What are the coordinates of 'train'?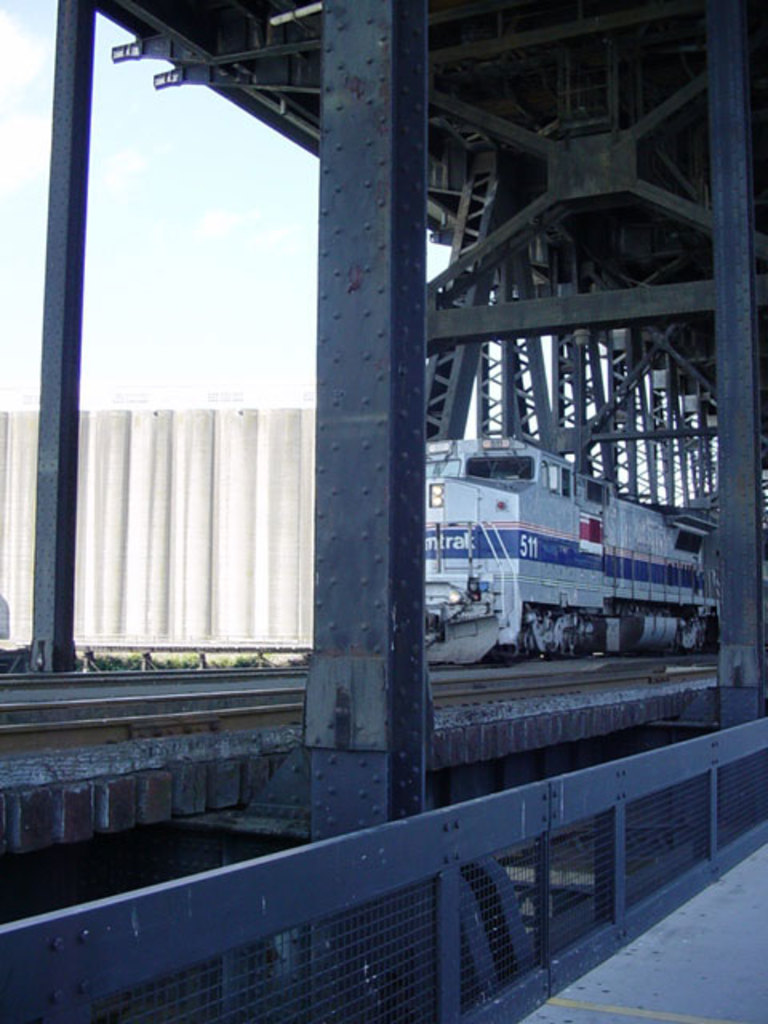
box=[421, 426, 731, 659].
